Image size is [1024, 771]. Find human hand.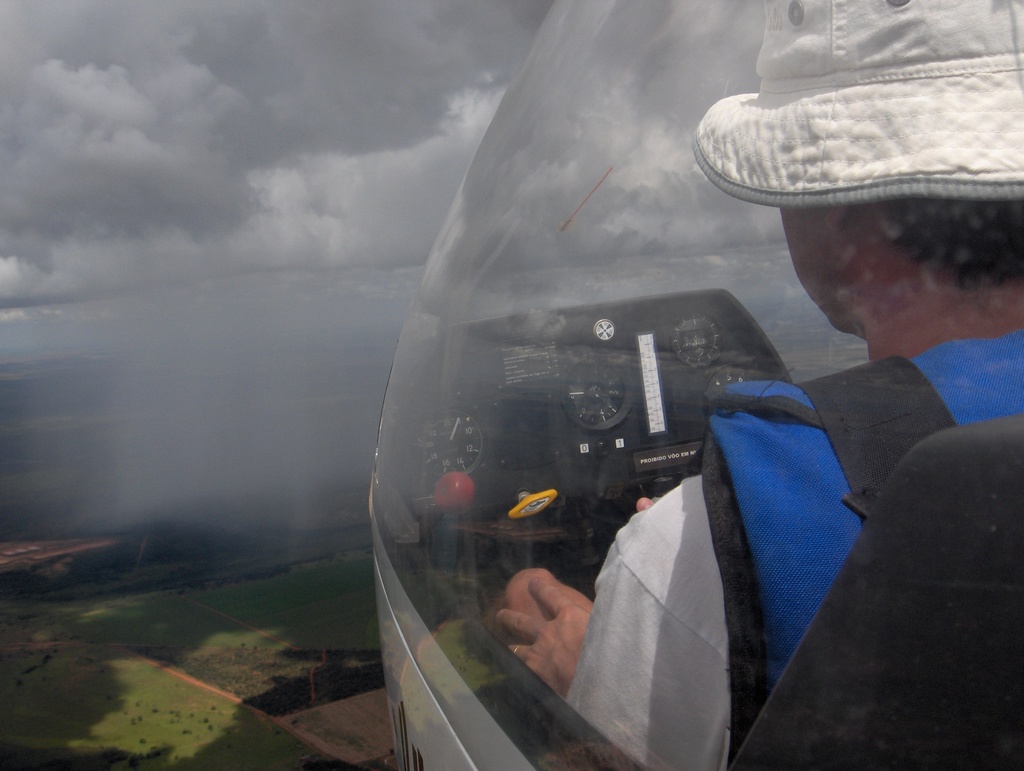
(left=637, top=494, right=655, bottom=513).
